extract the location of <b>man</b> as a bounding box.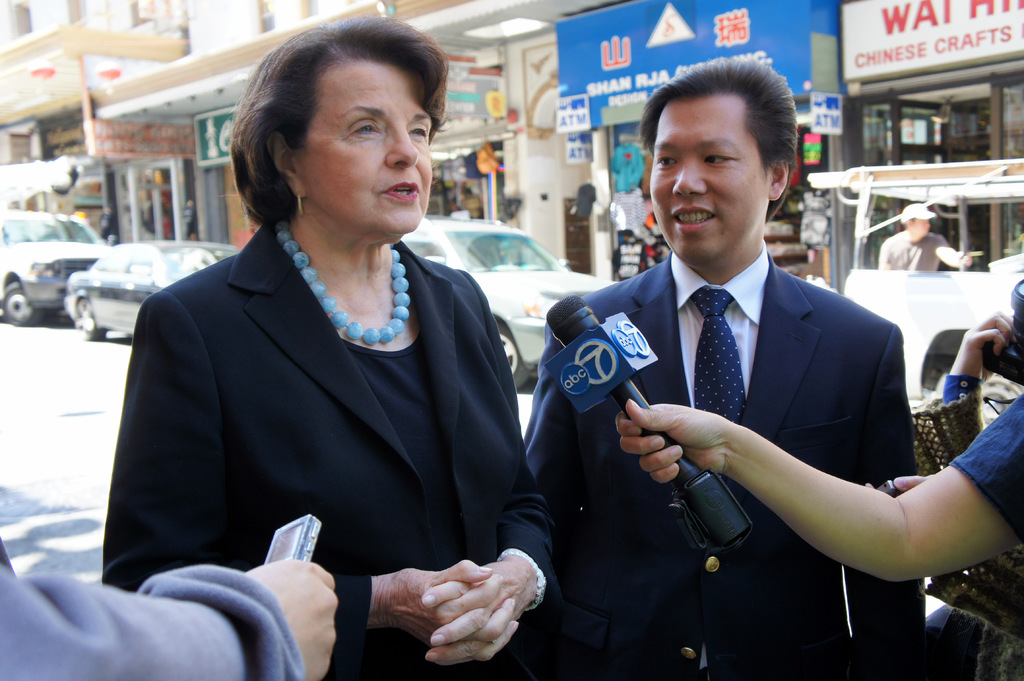
left=878, top=200, right=973, bottom=275.
